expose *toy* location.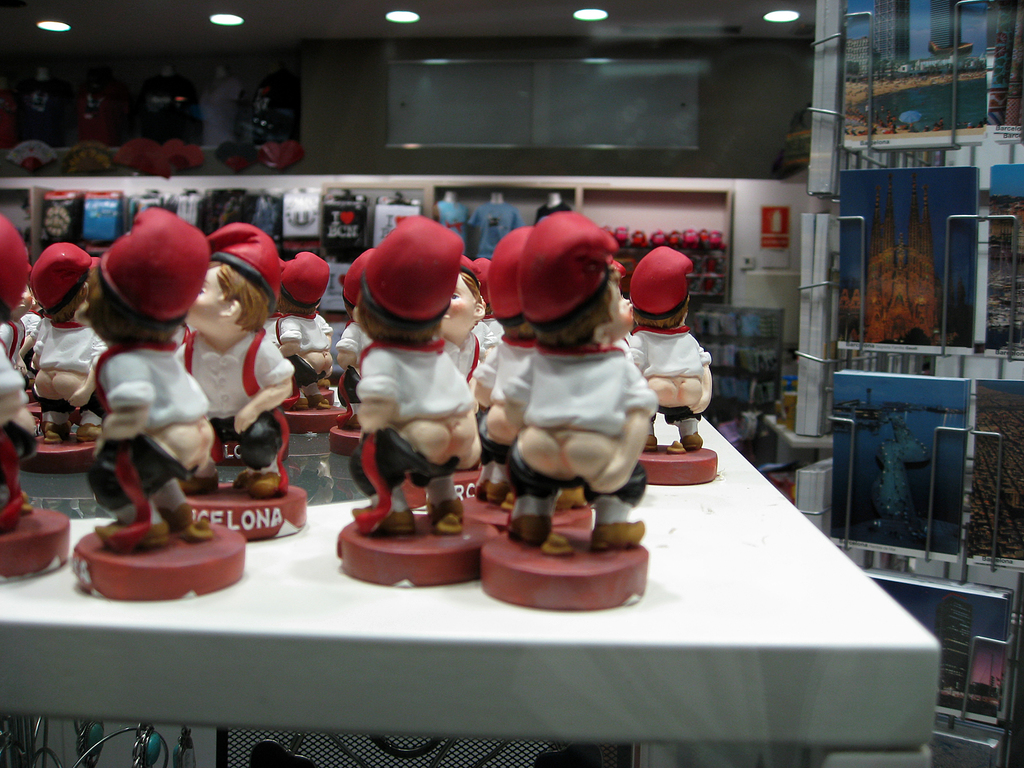
Exposed at 0:218:77:609.
